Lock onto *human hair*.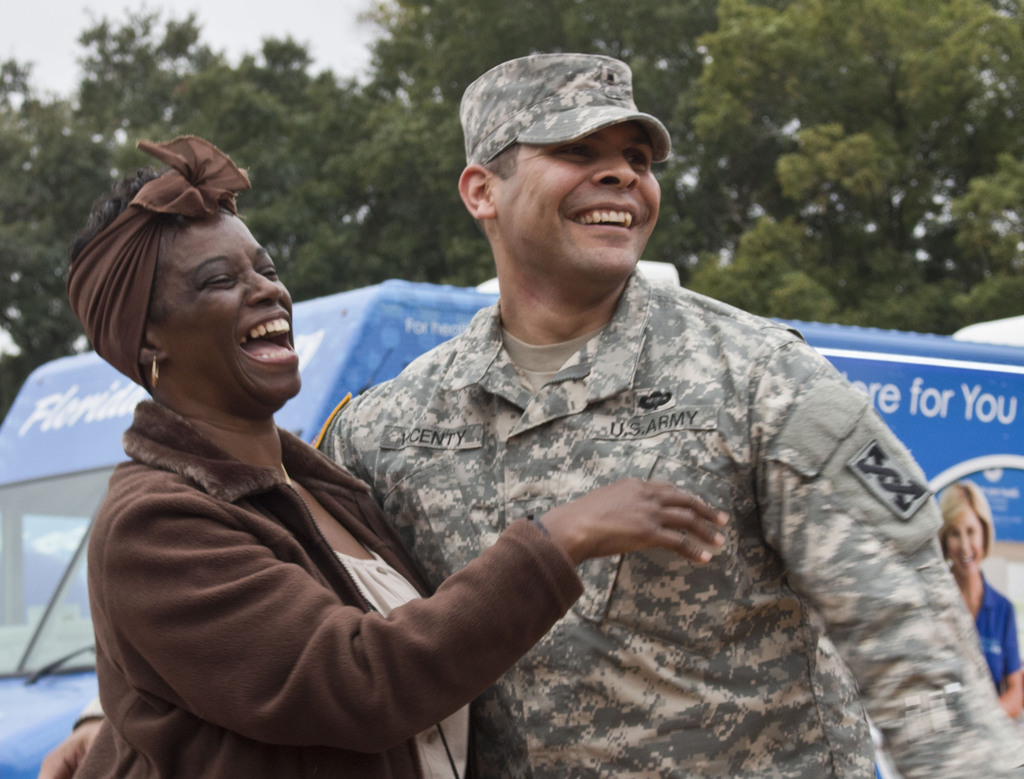
Locked: (left=933, top=480, right=996, bottom=555).
